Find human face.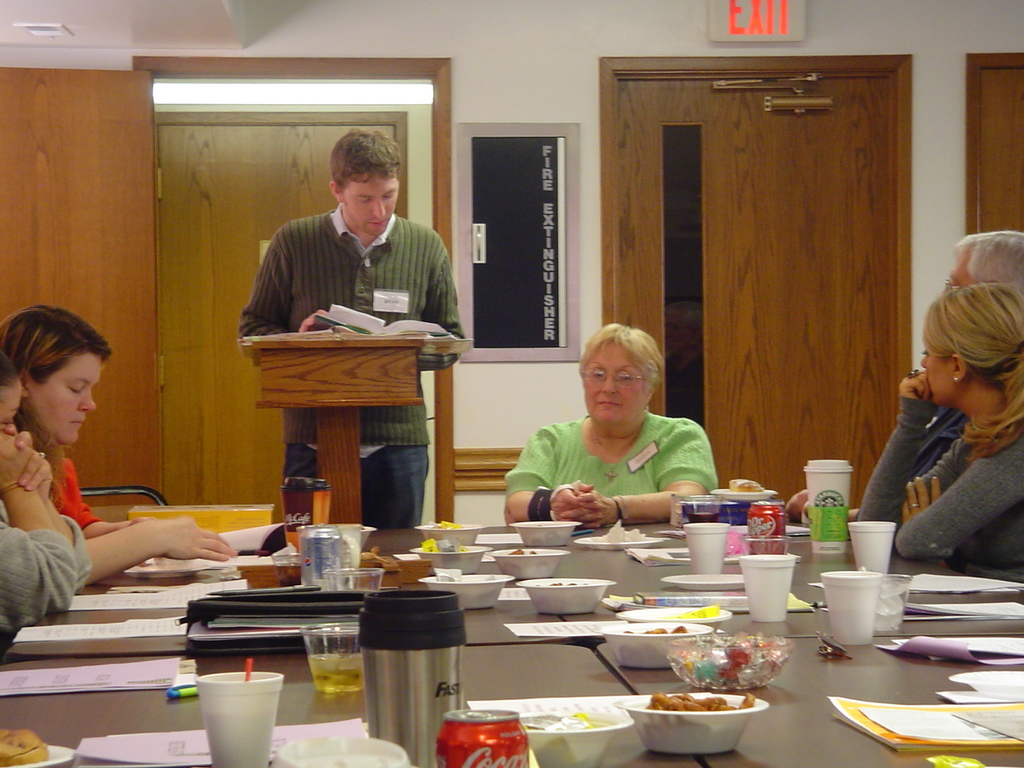
rect(344, 172, 403, 238).
